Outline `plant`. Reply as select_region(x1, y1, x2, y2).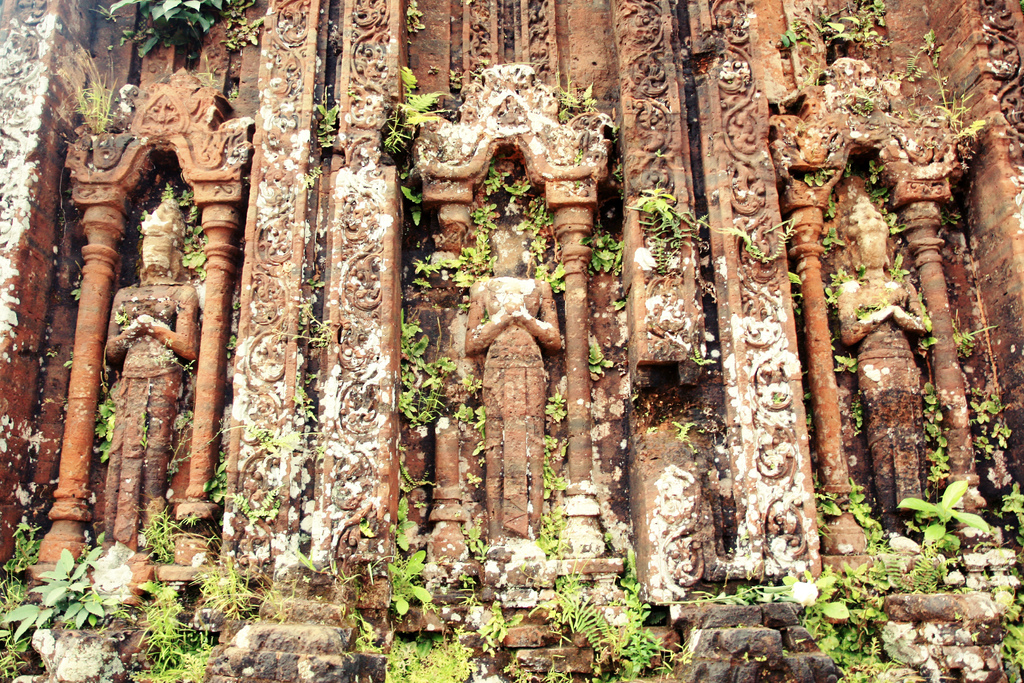
select_region(70, 286, 83, 299).
